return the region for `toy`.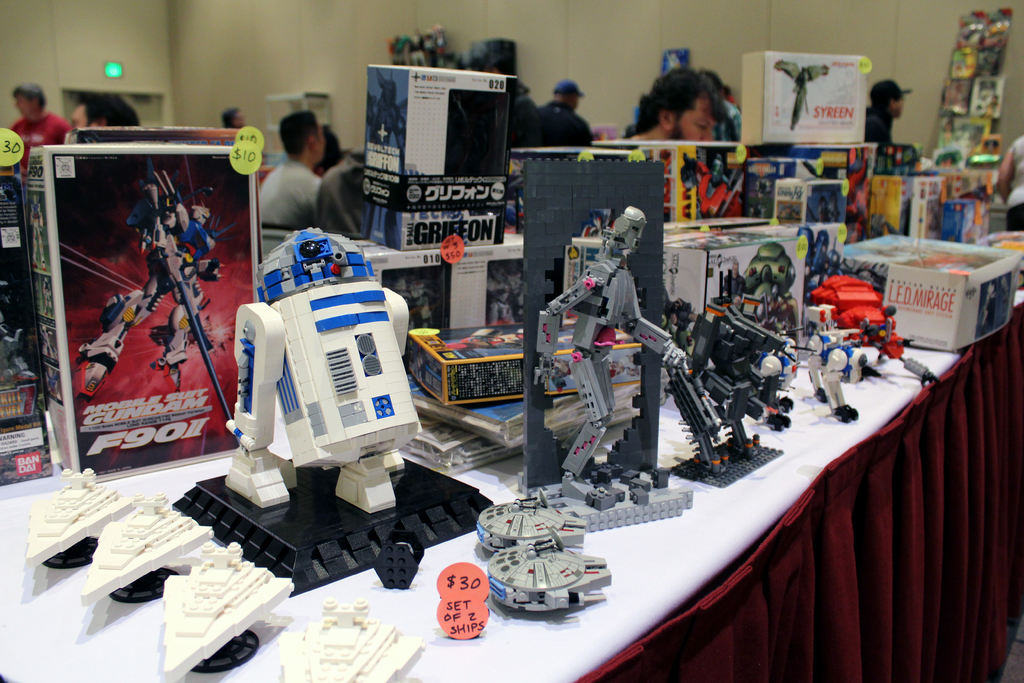
{"x1": 22, "y1": 460, "x2": 128, "y2": 565}.
